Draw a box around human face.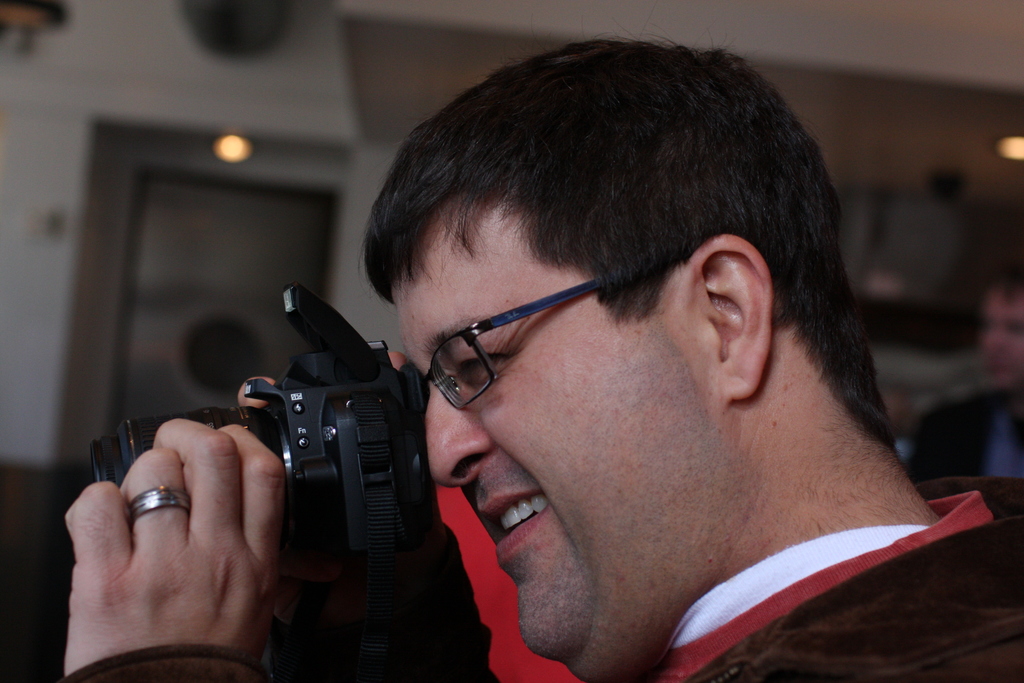
l=392, t=196, r=733, b=682.
